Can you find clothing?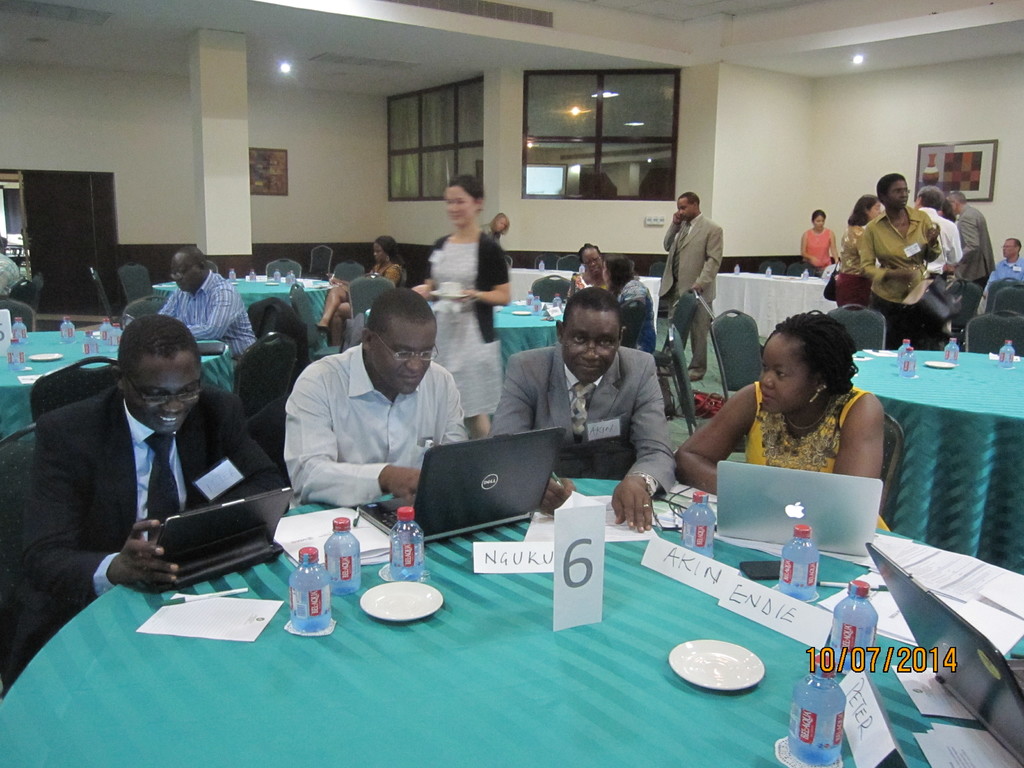
Yes, bounding box: <bbox>364, 262, 401, 289</bbox>.
